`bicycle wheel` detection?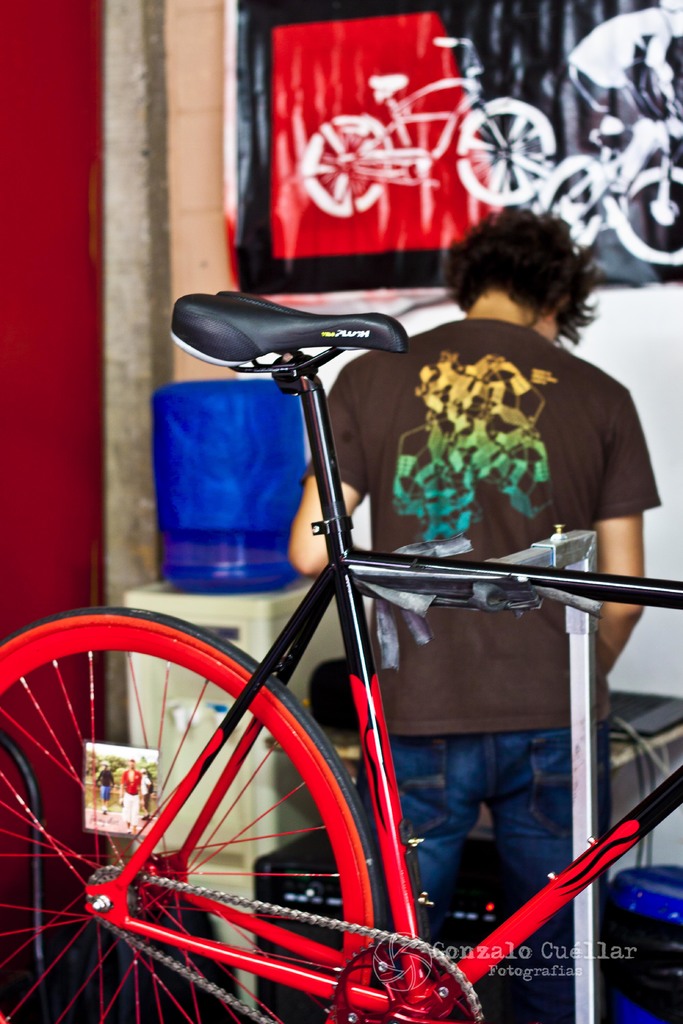
crop(0, 610, 388, 1023)
